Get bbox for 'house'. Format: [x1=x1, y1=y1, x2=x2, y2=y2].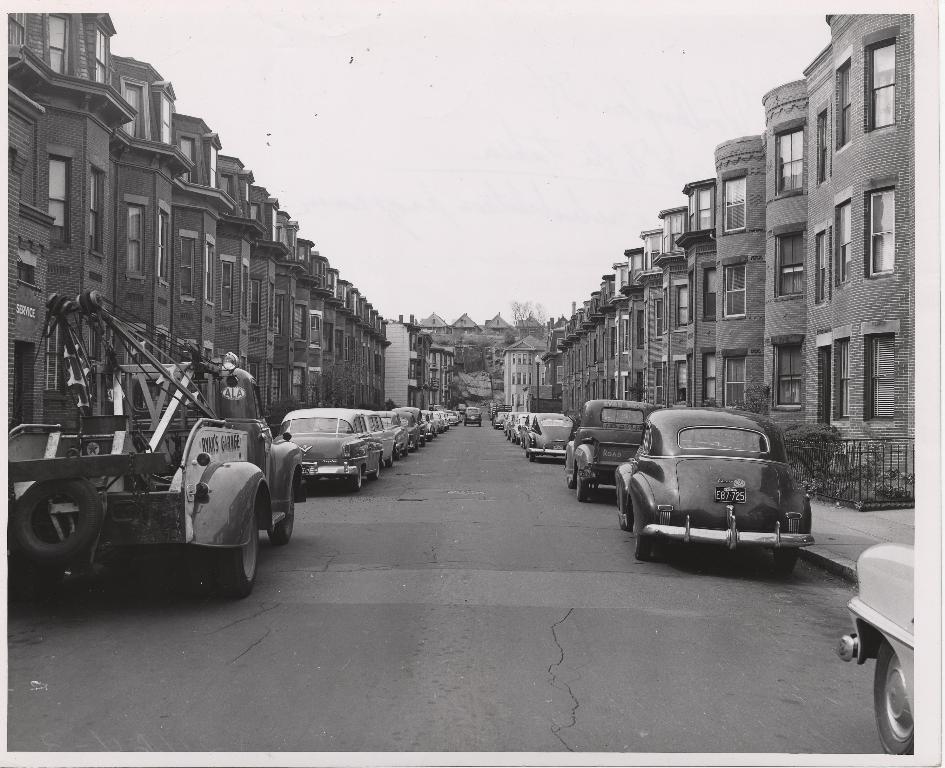
[x1=426, y1=309, x2=552, y2=340].
